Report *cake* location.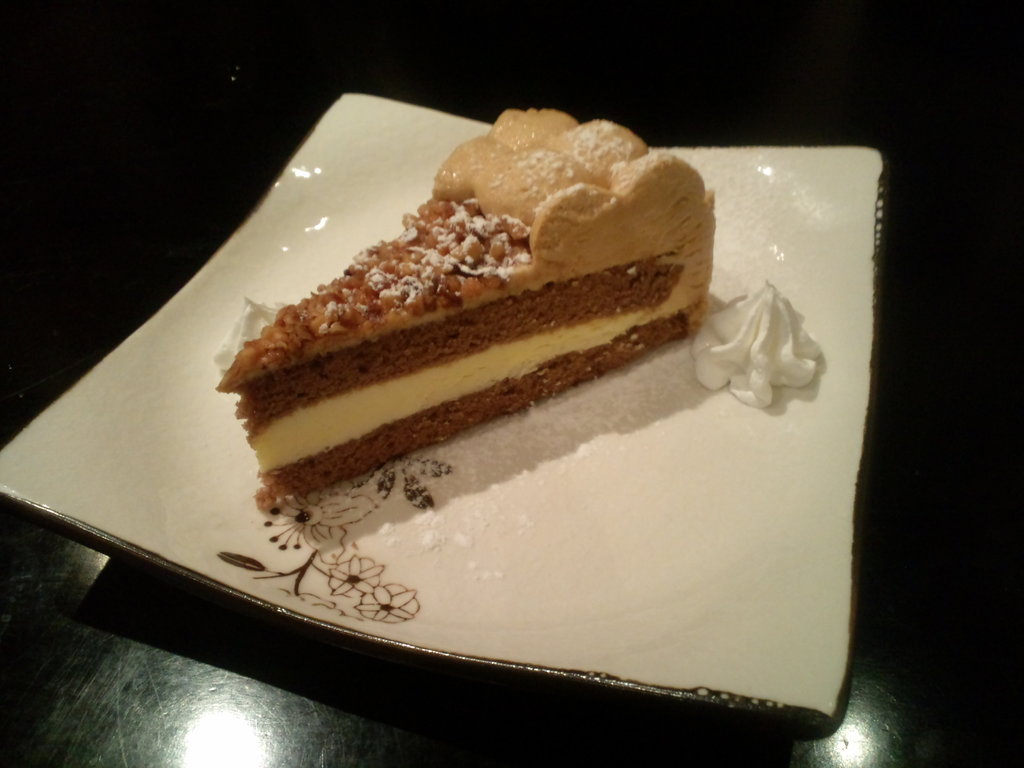
Report: <box>211,105,717,508</box>.
